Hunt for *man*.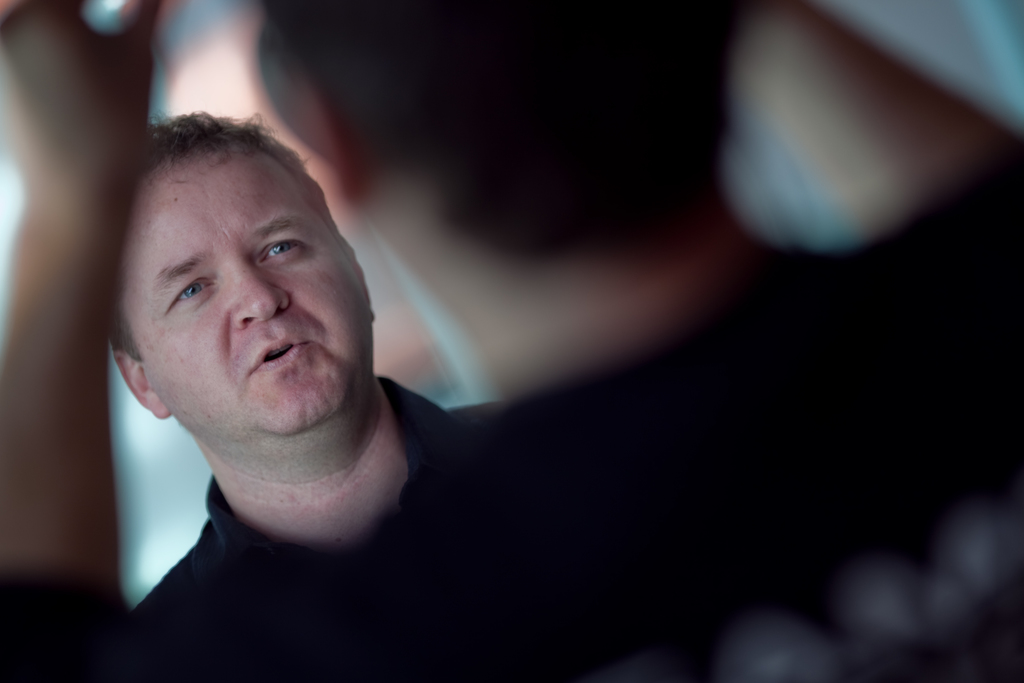
Hunted down at [95, 111, 513, 614].
